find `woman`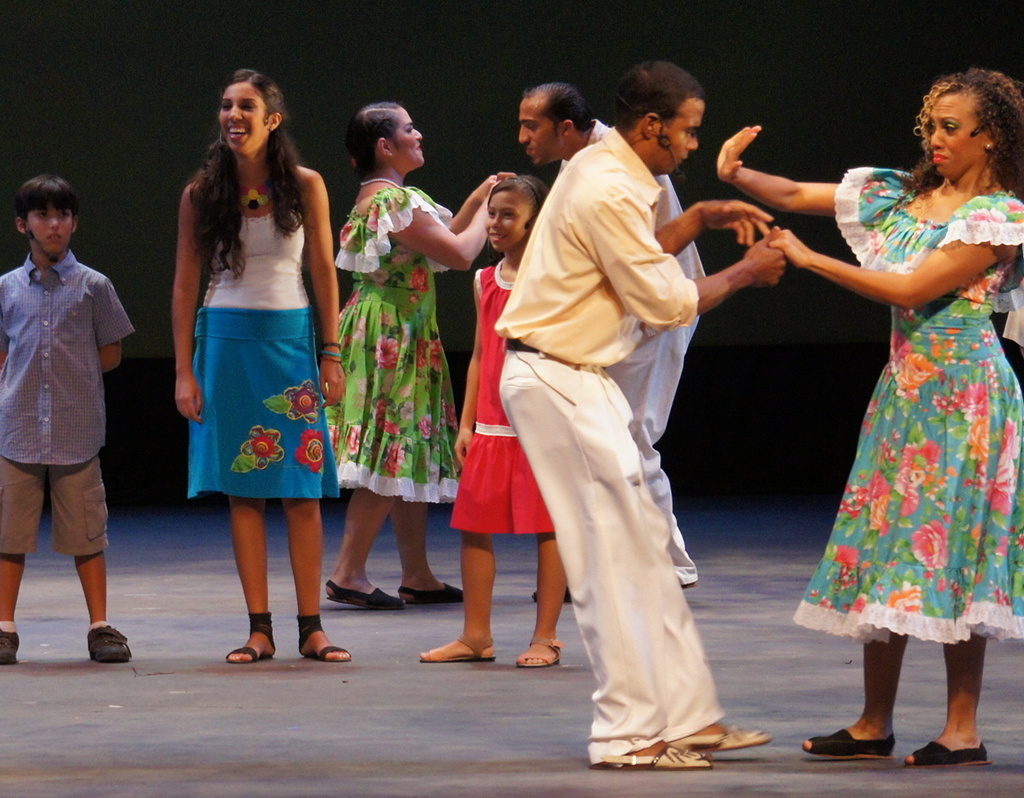
(171,68,346,660)
